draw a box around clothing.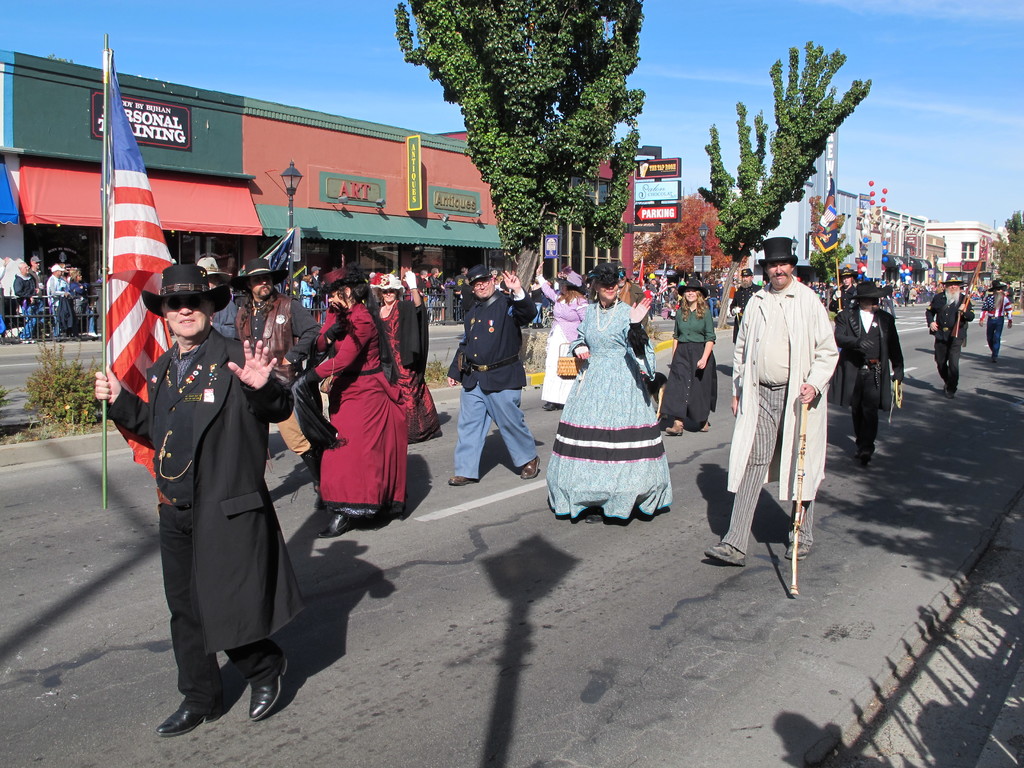
[x1=456, y1=285, x2=529, y2=395].
